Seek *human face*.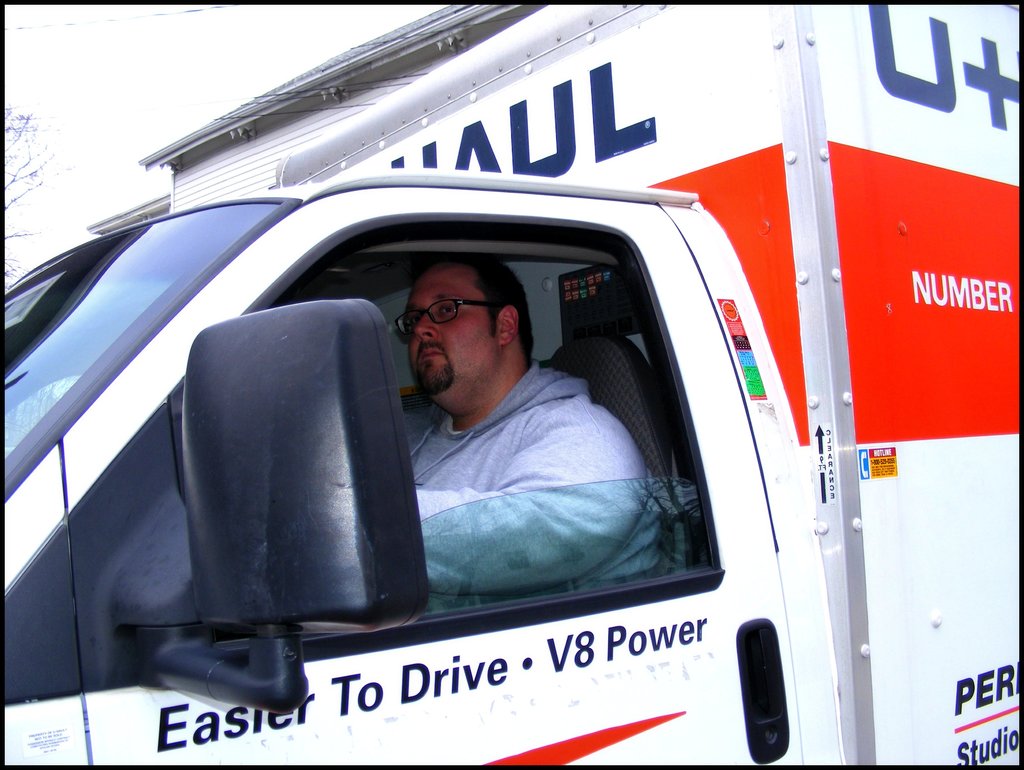
select_region(403, 267, 500, 385).
